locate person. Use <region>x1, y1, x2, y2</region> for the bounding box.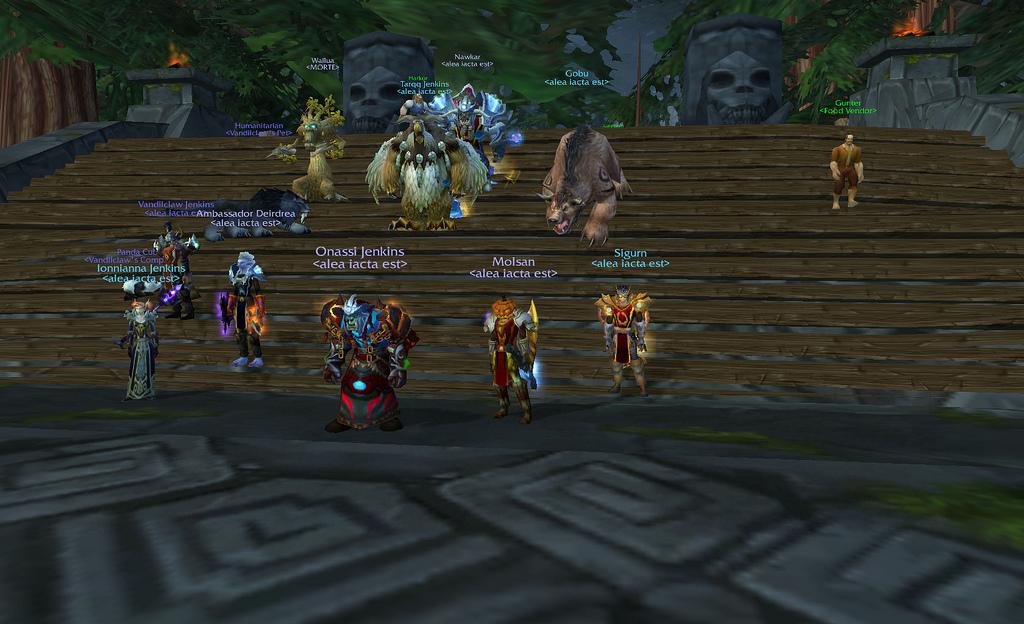
<region>152, 224, 198, 318</region>.
